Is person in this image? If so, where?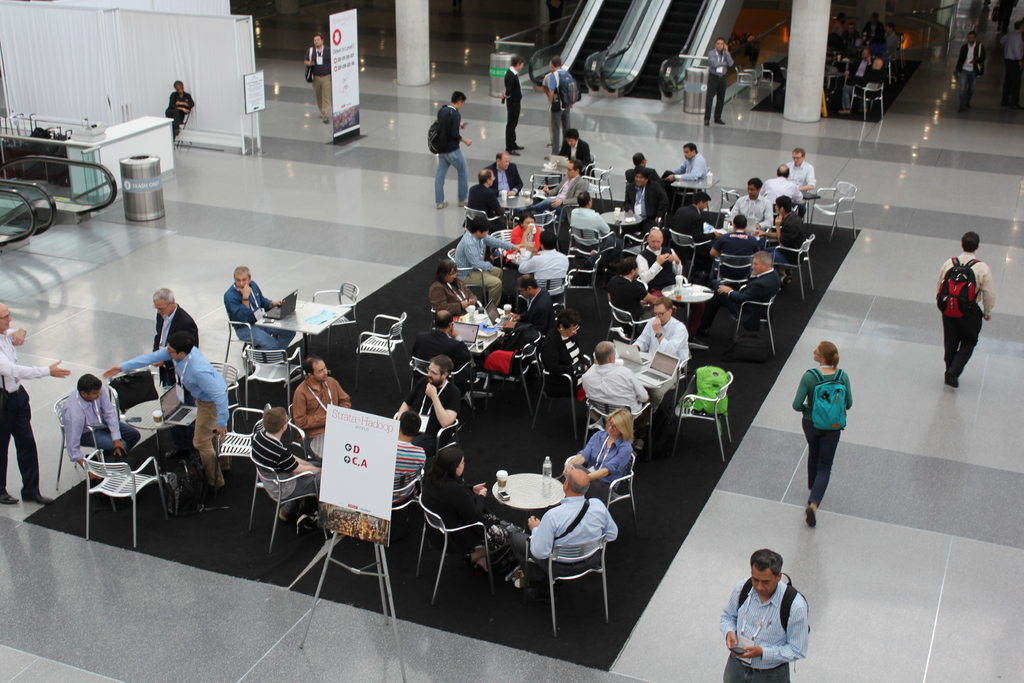
Yes, at [390,421,432,509].
